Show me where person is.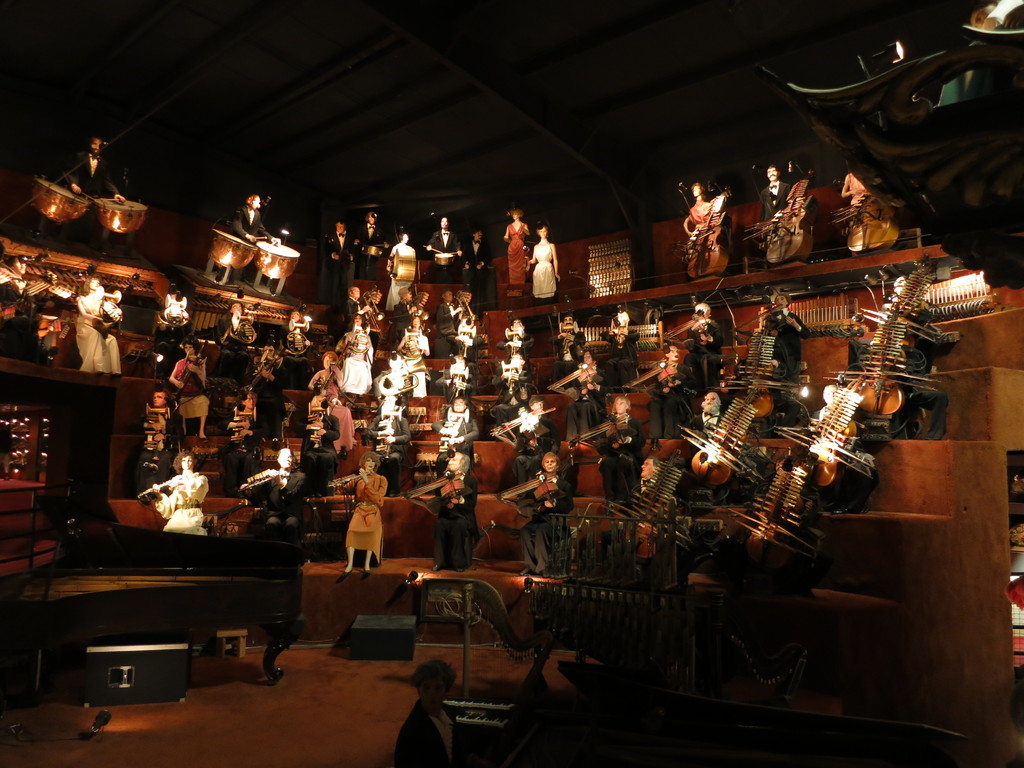
person is at region(233, 182, 292, 244).
